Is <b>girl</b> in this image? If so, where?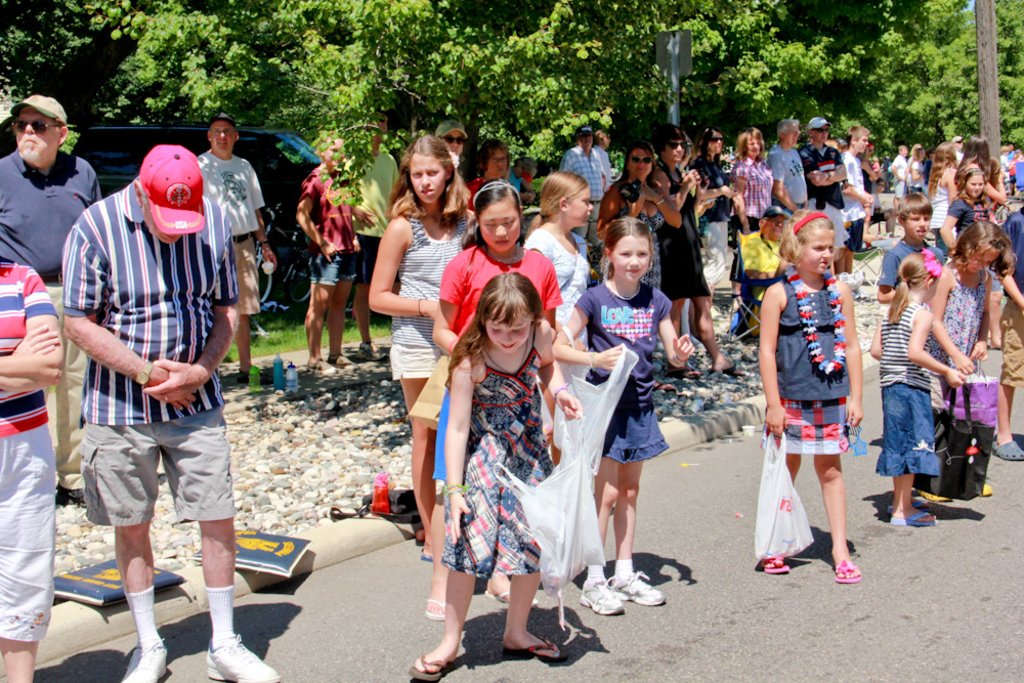
Yes, at (x1=932, y1=214, x2=1023, y2=458).
